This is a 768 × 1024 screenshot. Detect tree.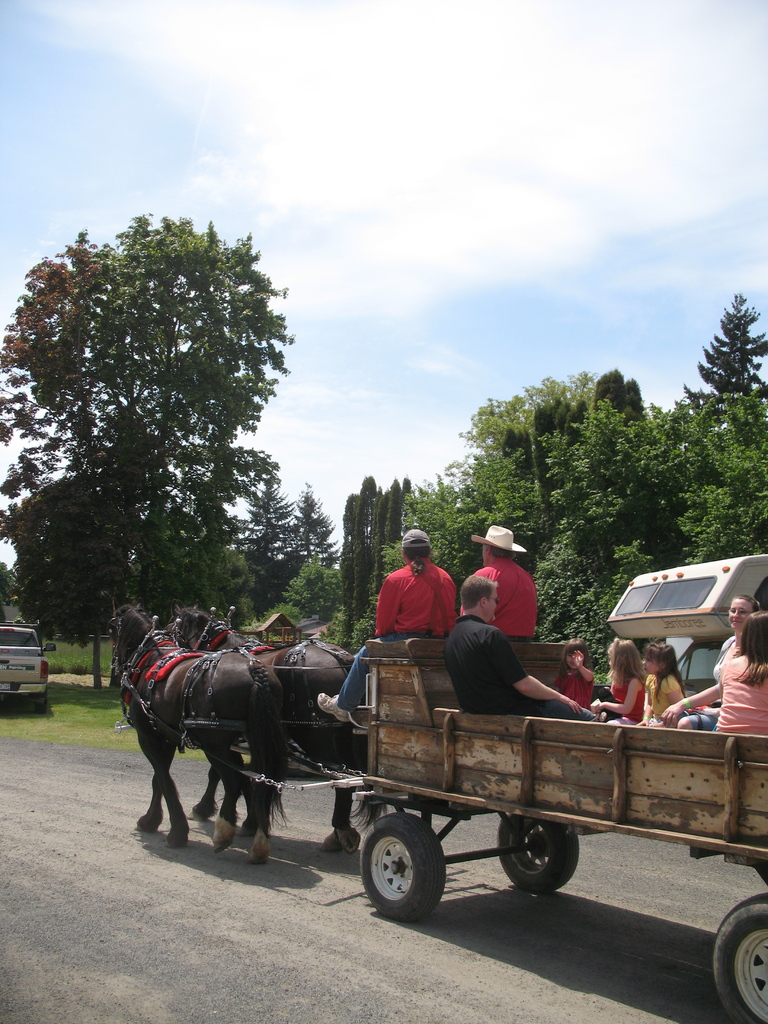
{"x1": 0, "y1": 211, "x2": 292, "y2": 616}.
